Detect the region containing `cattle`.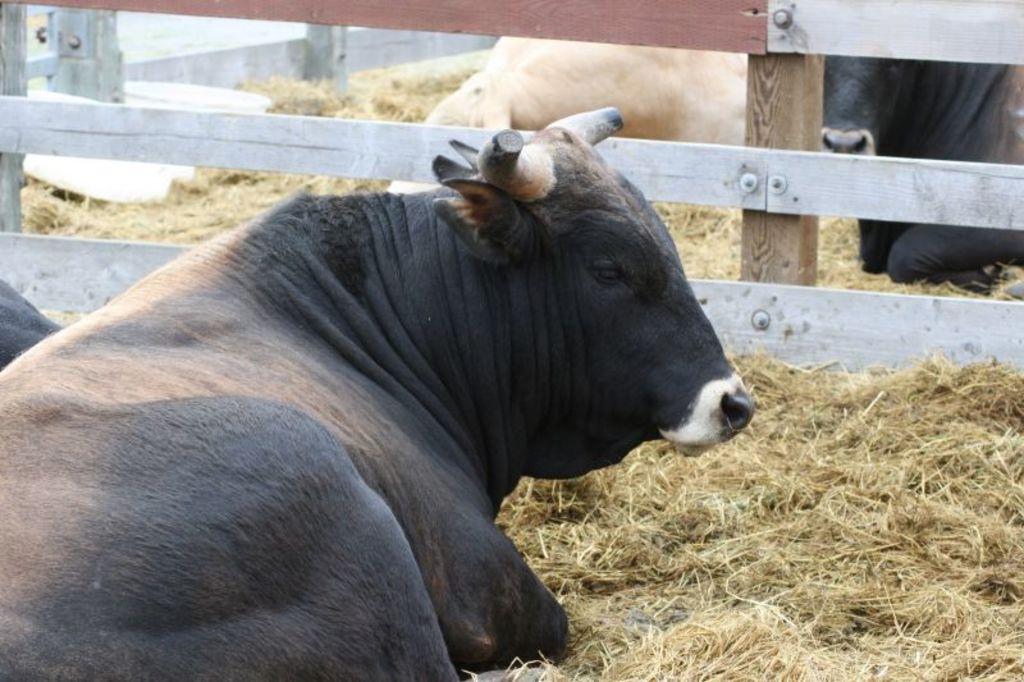
(390,38,748,197).
